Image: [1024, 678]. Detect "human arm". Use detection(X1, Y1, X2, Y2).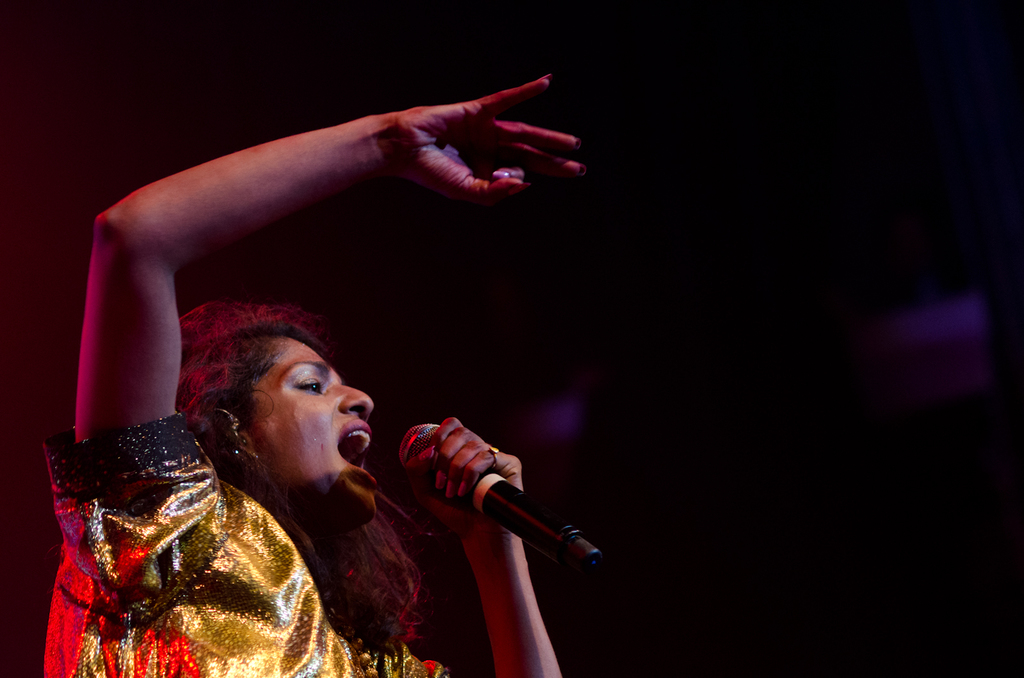
detection(403, 408, 568, 677).
